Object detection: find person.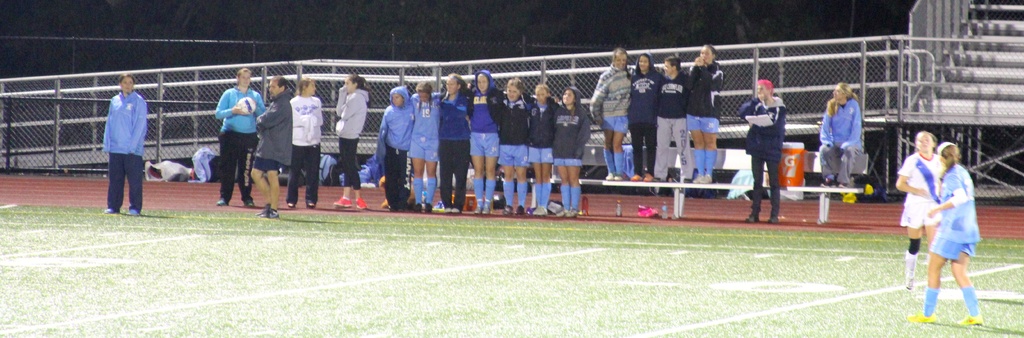
[497, 78, 533, 219].
